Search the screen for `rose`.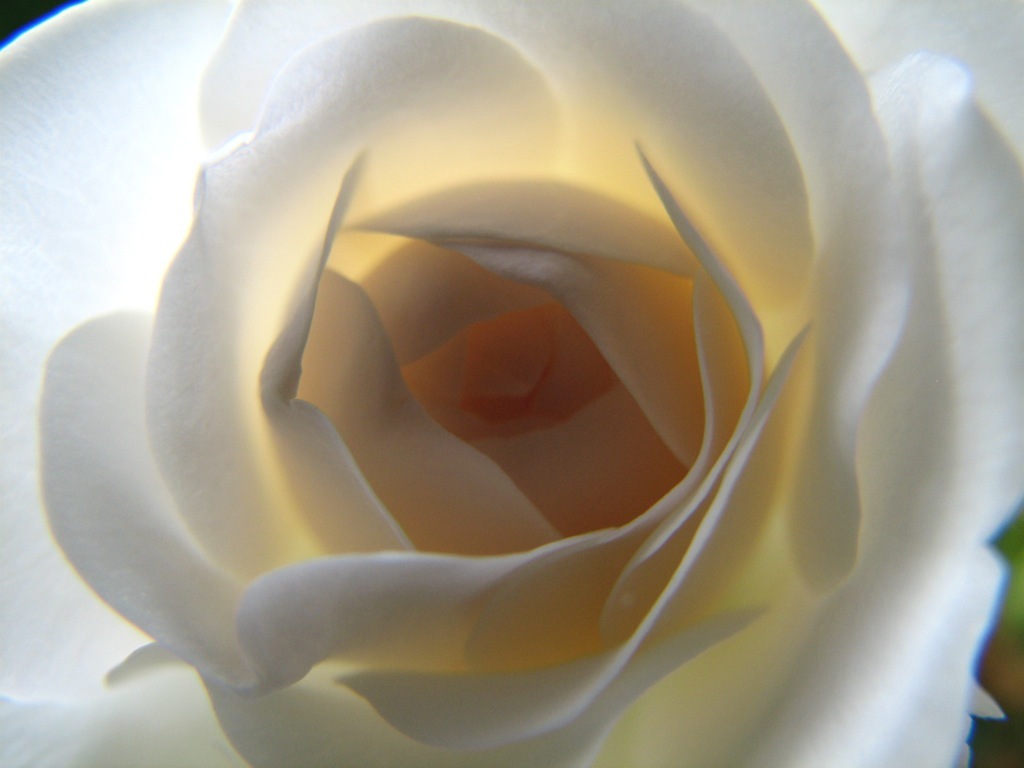
Found at l=0, t=0, r=1023, b=767.
